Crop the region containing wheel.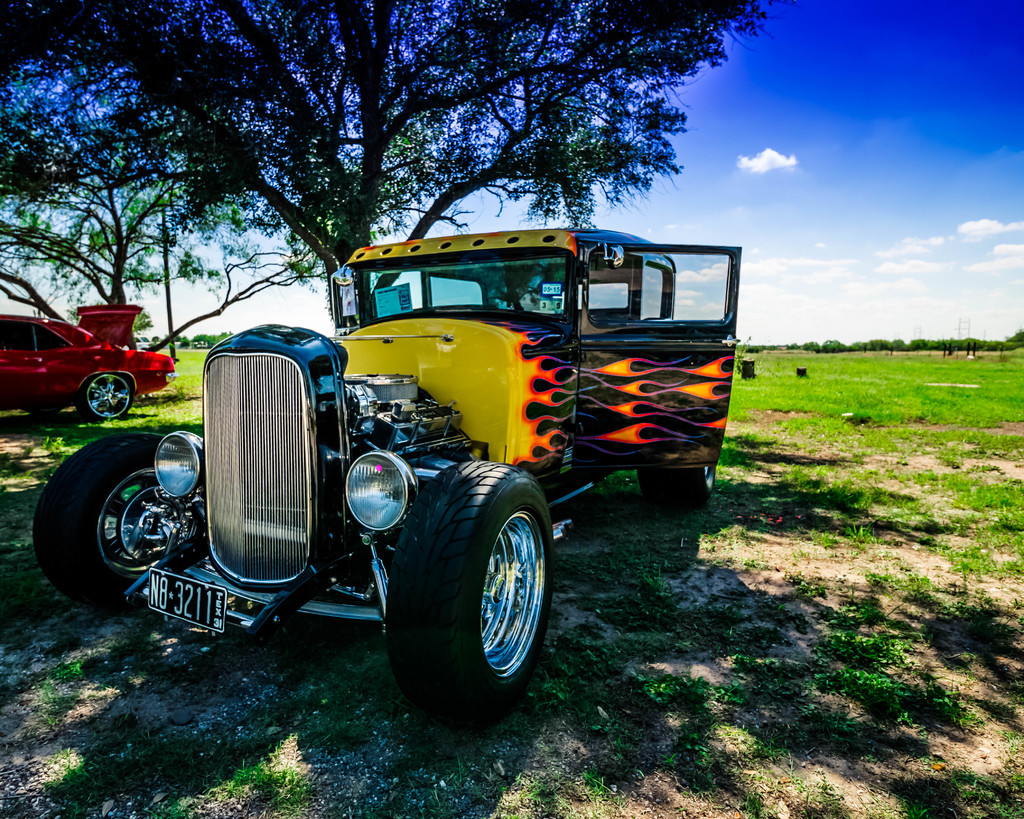
Crop region: <box>28,431,189,619</box>.
